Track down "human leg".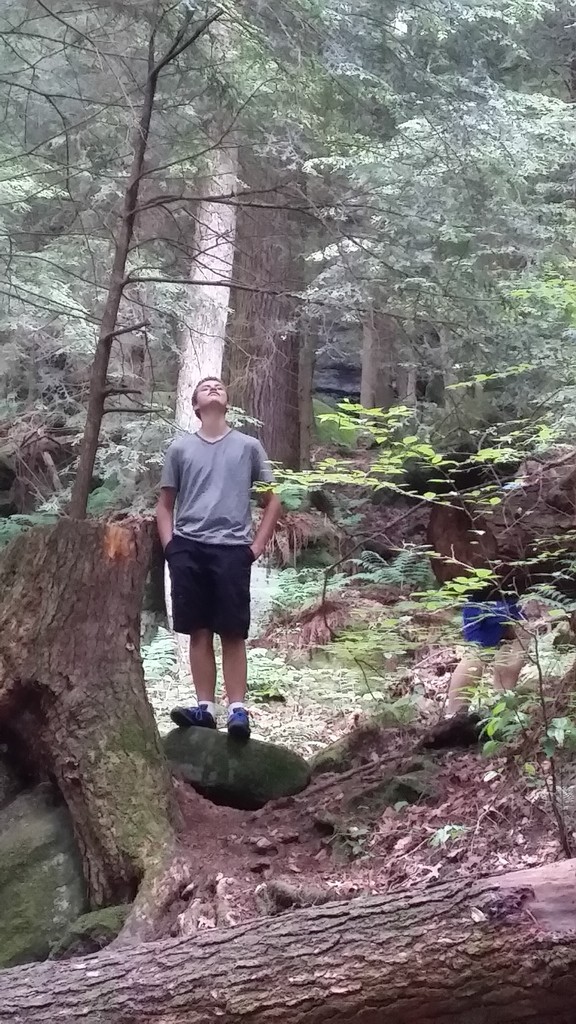
Tracked to rect(212, 548, 254, 742).
